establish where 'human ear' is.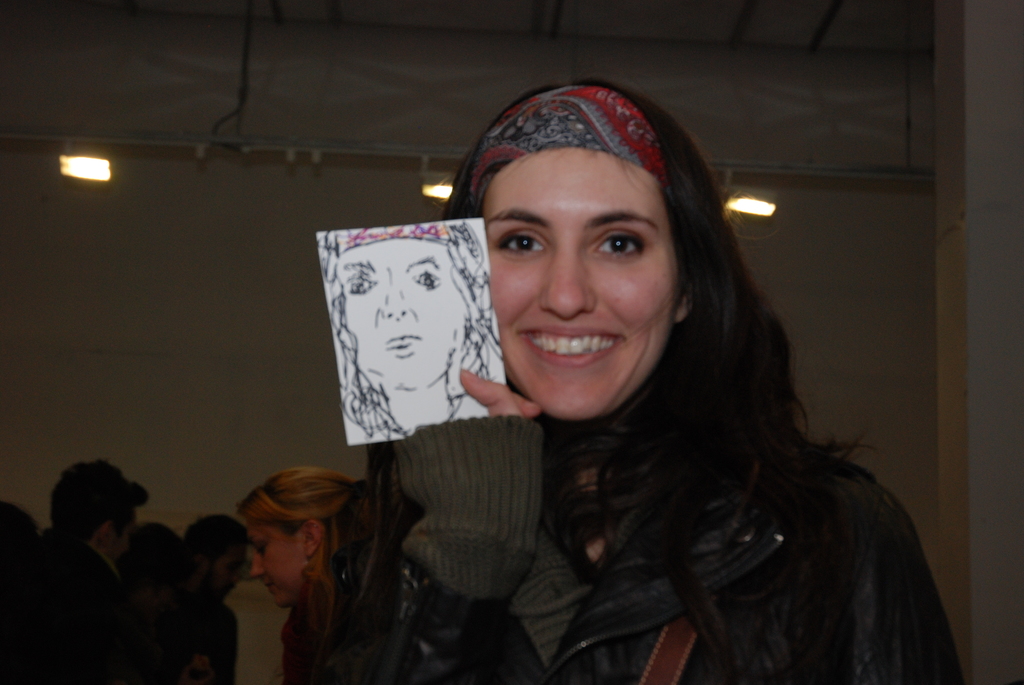
Established at box=[94, 521, 114, 549].
